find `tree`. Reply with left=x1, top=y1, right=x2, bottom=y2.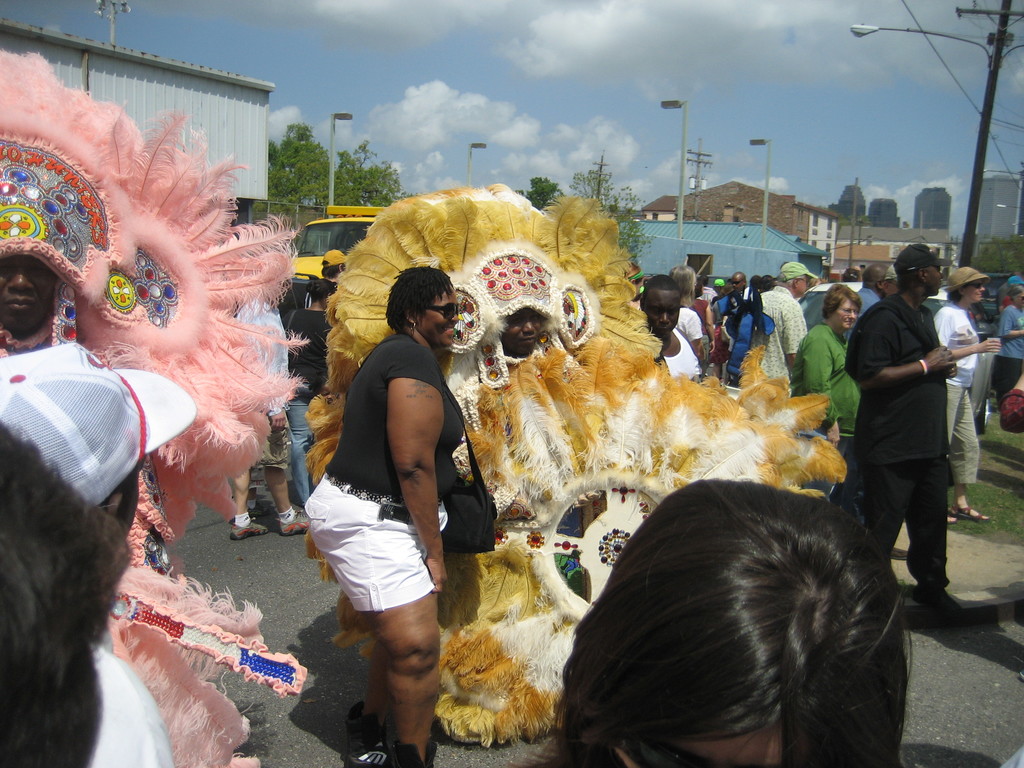
left=266, top=118, right=401, bottom=205.
